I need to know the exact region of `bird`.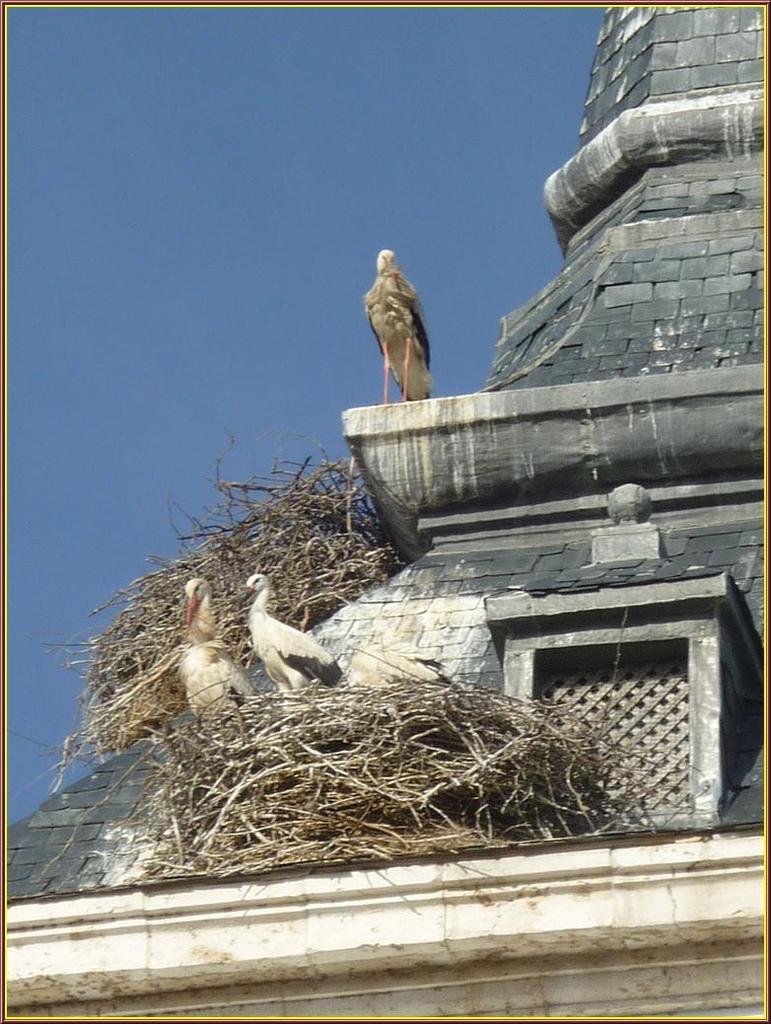
Region: 160 566 268 744.
